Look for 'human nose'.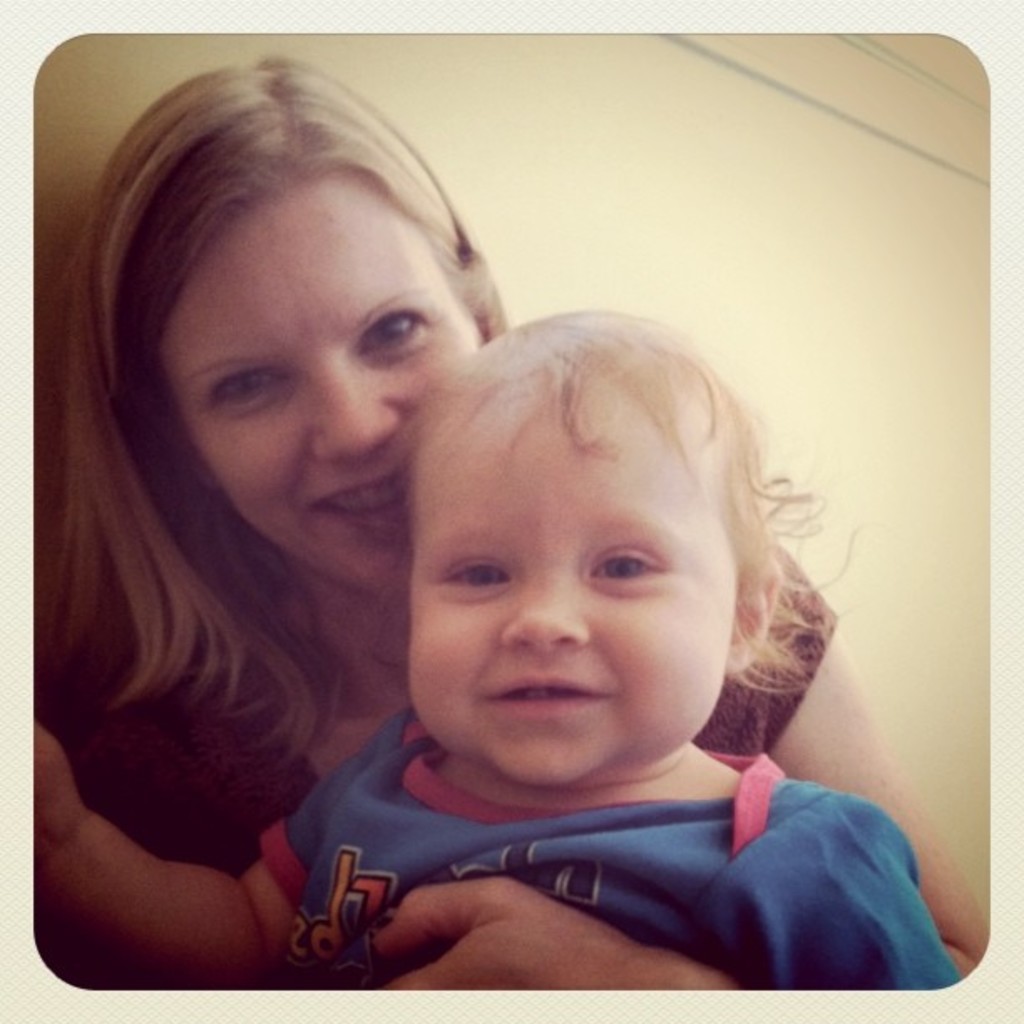
Found: box(310, 353, 395, 462).
